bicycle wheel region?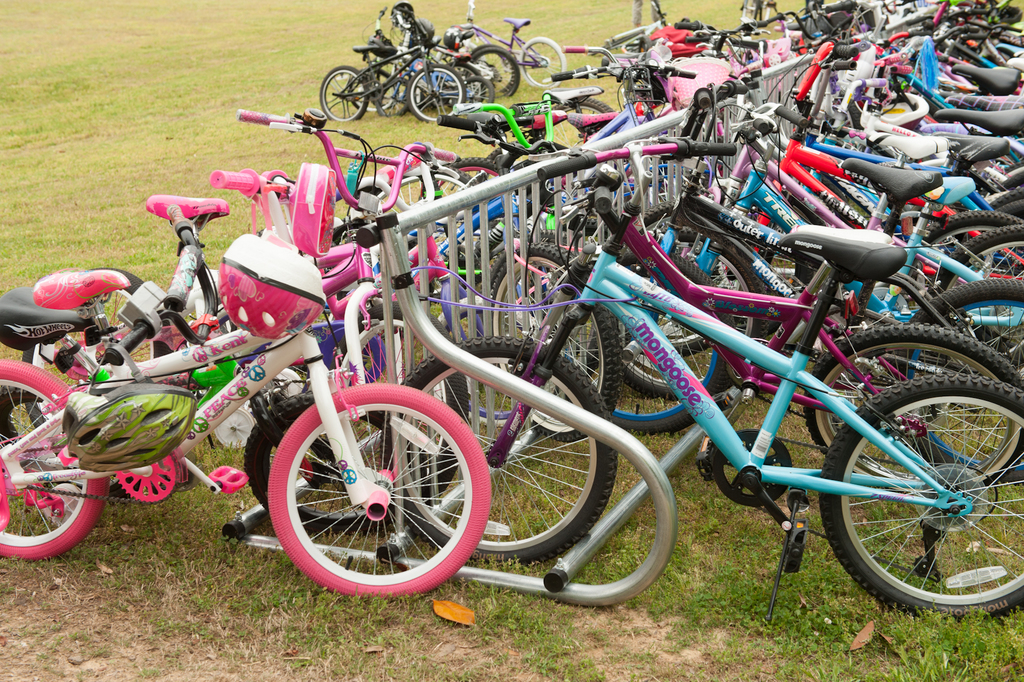
346 297 476 503
